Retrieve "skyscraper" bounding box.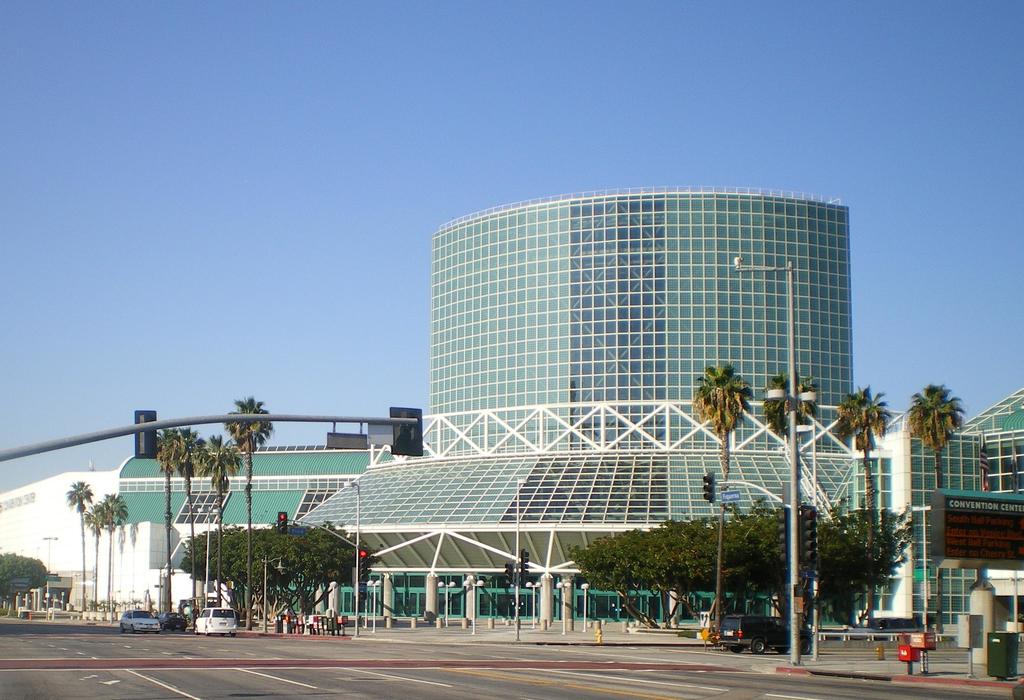
Bounding box: Rect(278, 163, 878, 623).
